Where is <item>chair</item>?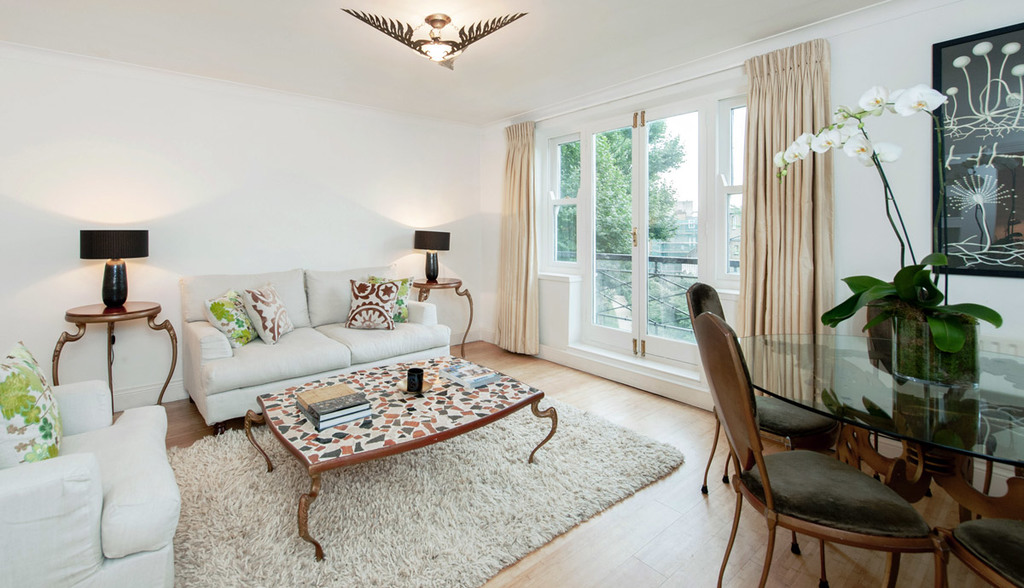
<box>0,337,178,587</box>.
